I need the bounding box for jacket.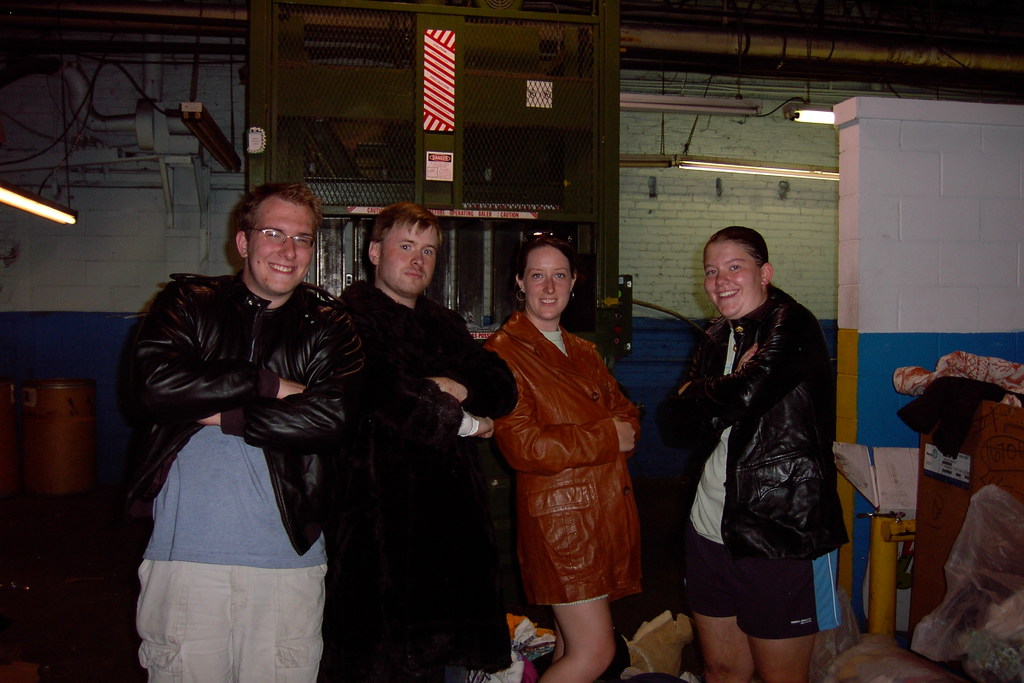
Here it is: crop(341, 270, 524, 682).
